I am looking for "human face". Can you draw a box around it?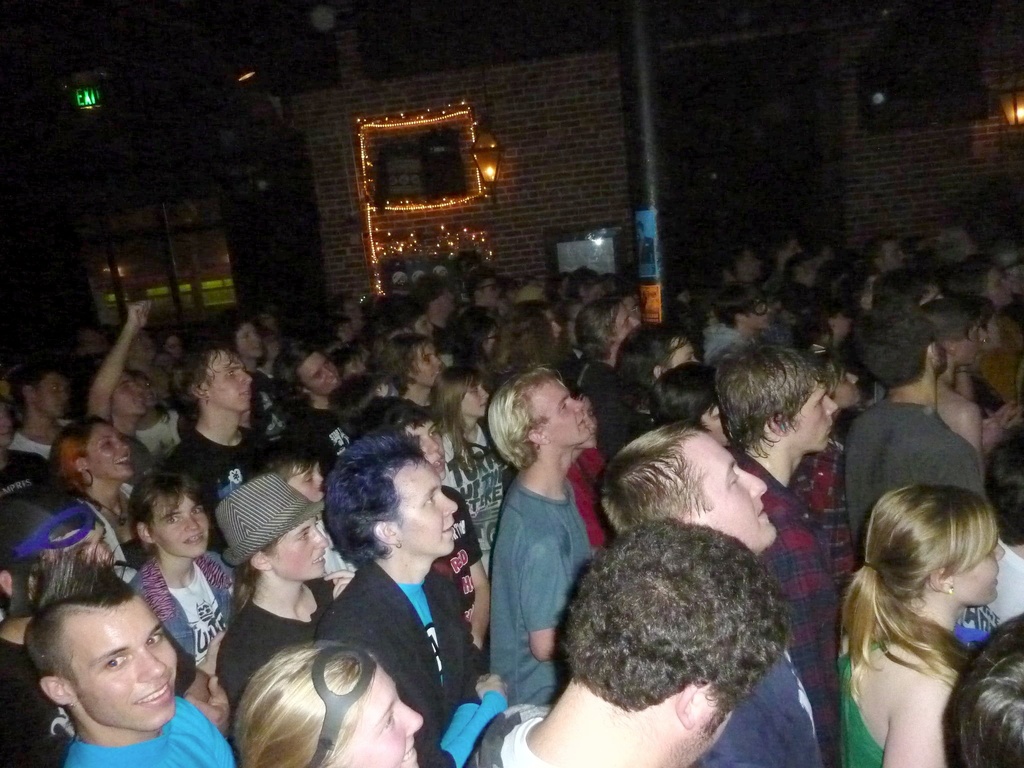
Sure, the bounding box is [671, 433, 782, 554].
